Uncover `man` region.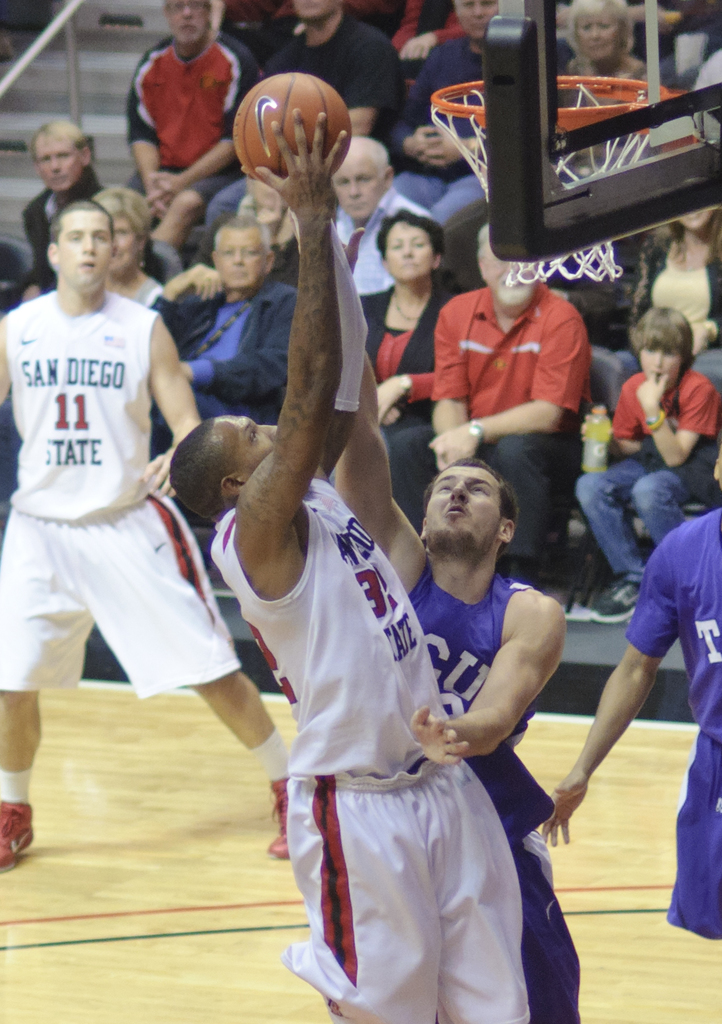
Uncovered: bbox(536, 453, 721, 949).
